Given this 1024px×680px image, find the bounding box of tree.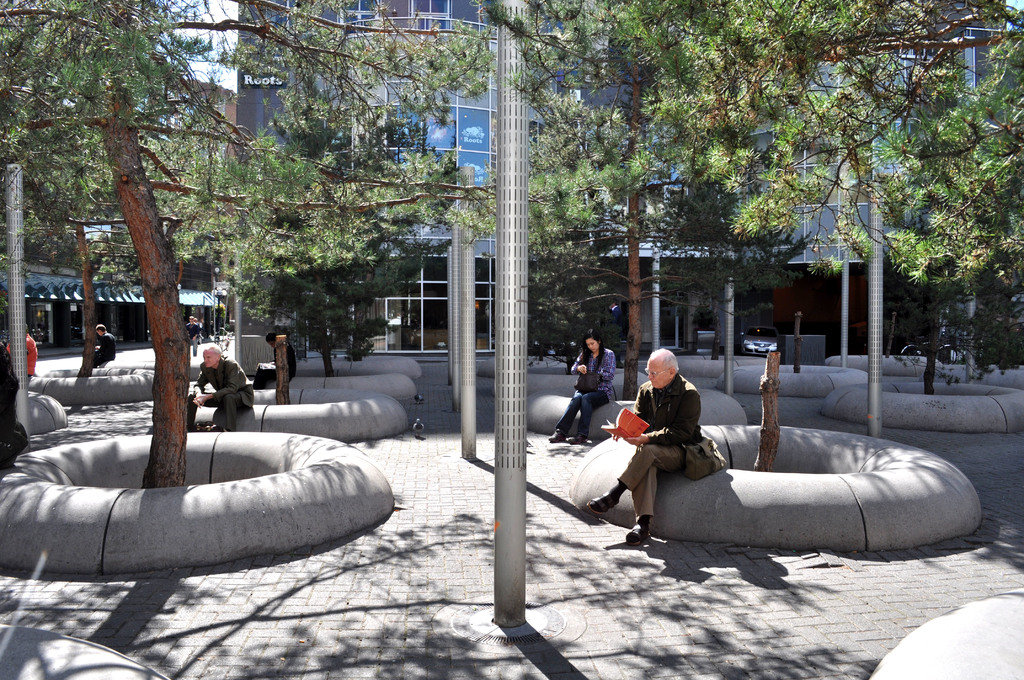
region(0, 0, 653, 487).
